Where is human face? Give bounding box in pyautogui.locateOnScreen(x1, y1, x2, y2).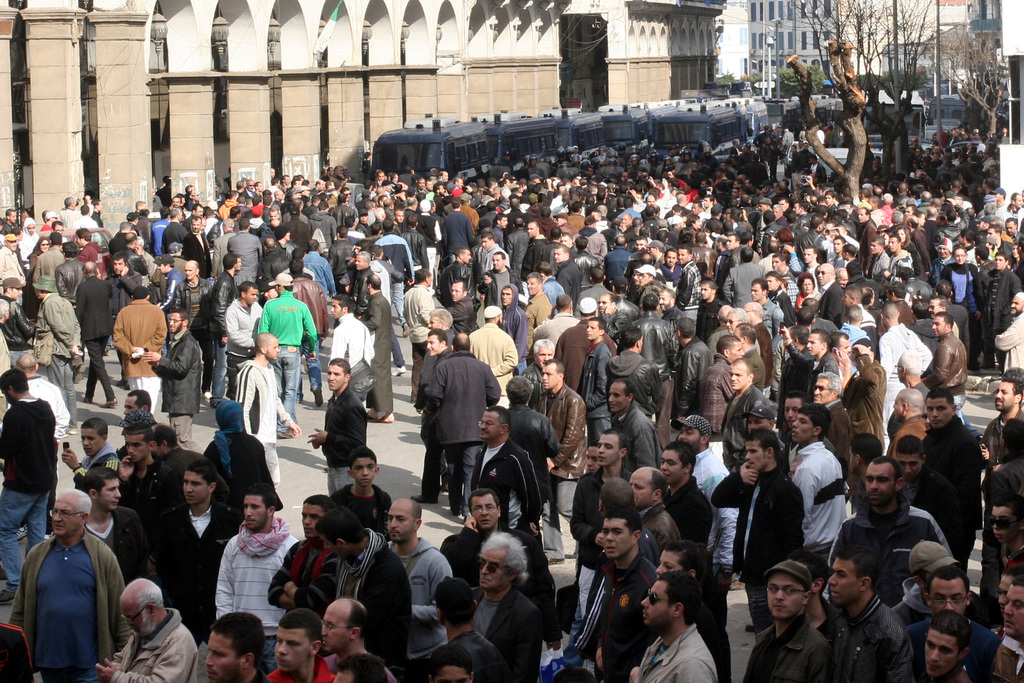
pyautogui.locateOnScreen(122, 397, 135, 420).
